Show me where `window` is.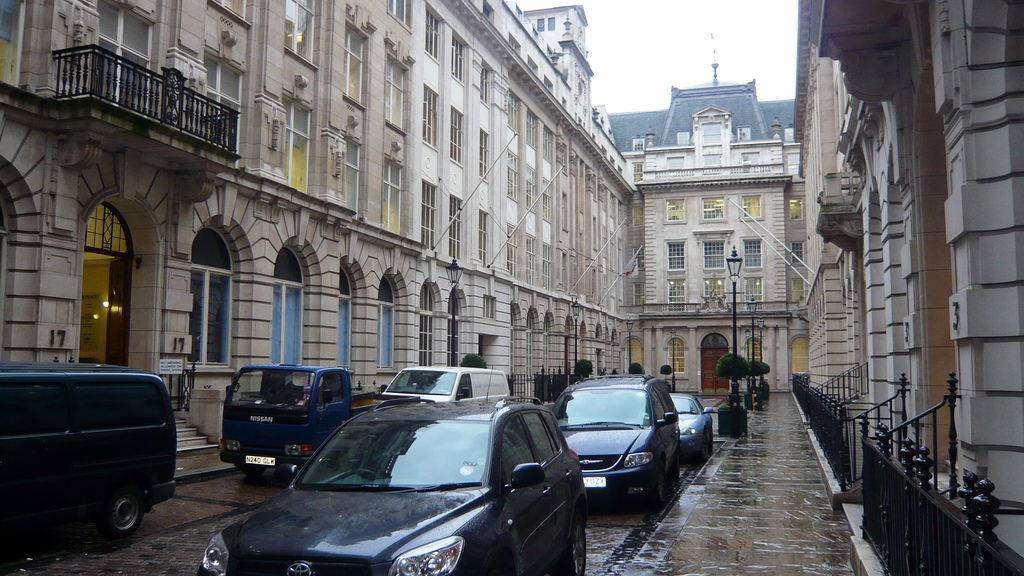
`window` is at bbox(548, 47, 552, 61).
